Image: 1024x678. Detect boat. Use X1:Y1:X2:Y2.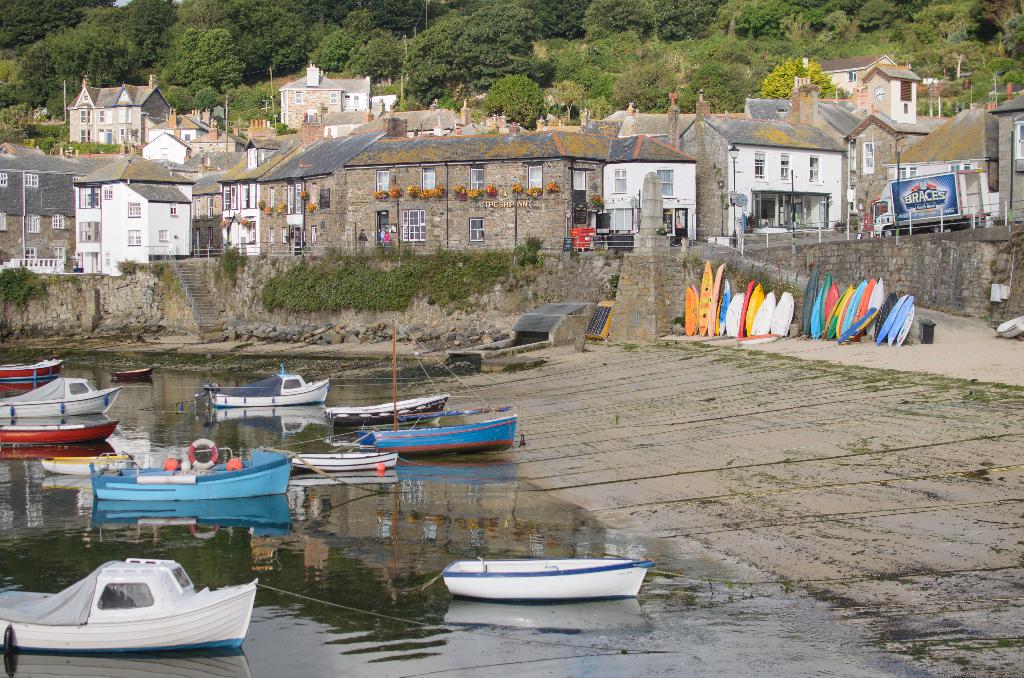
0:368:122:411.
